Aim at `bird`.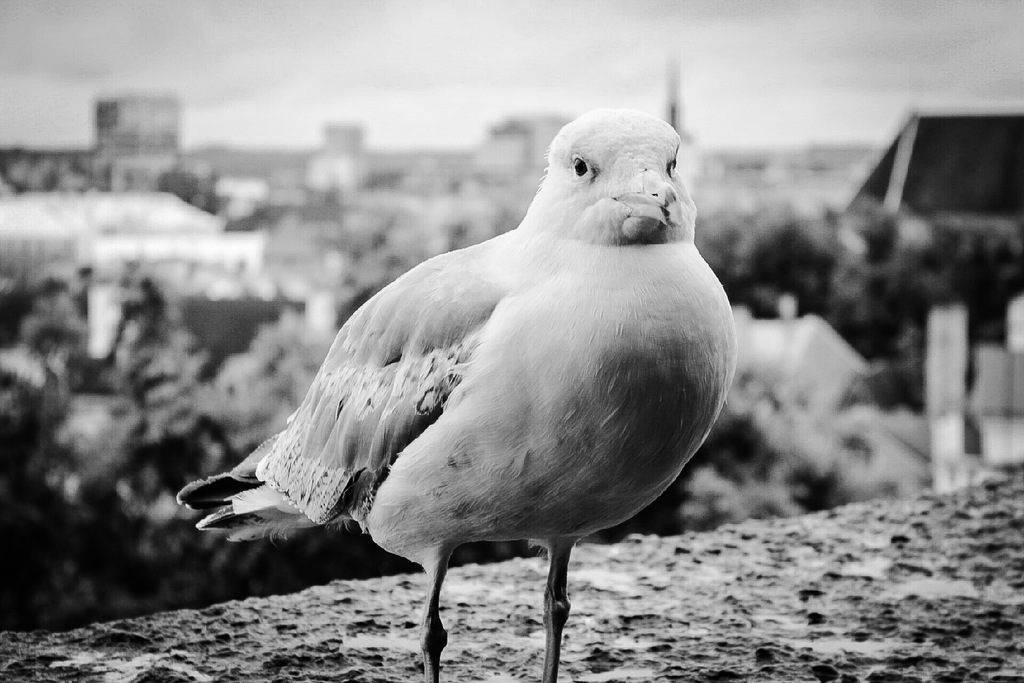
Aimed at bbox=[161, 120, 748, 673].
